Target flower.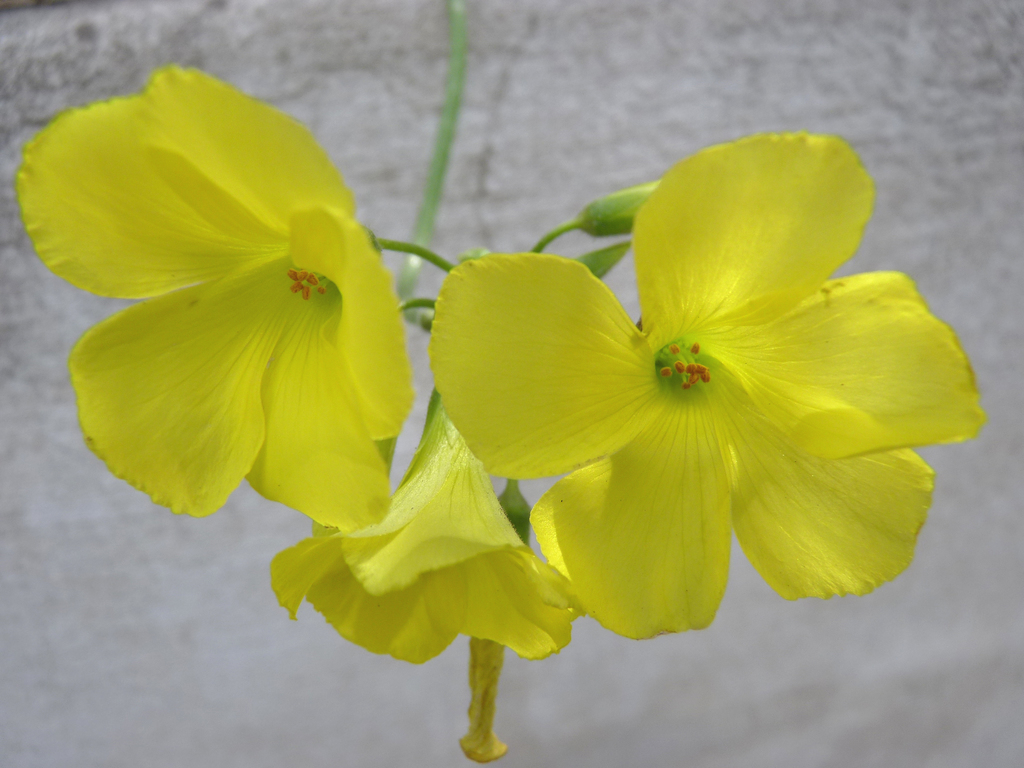
Target region: [left=58, top=54, right=457, bottom=564].
